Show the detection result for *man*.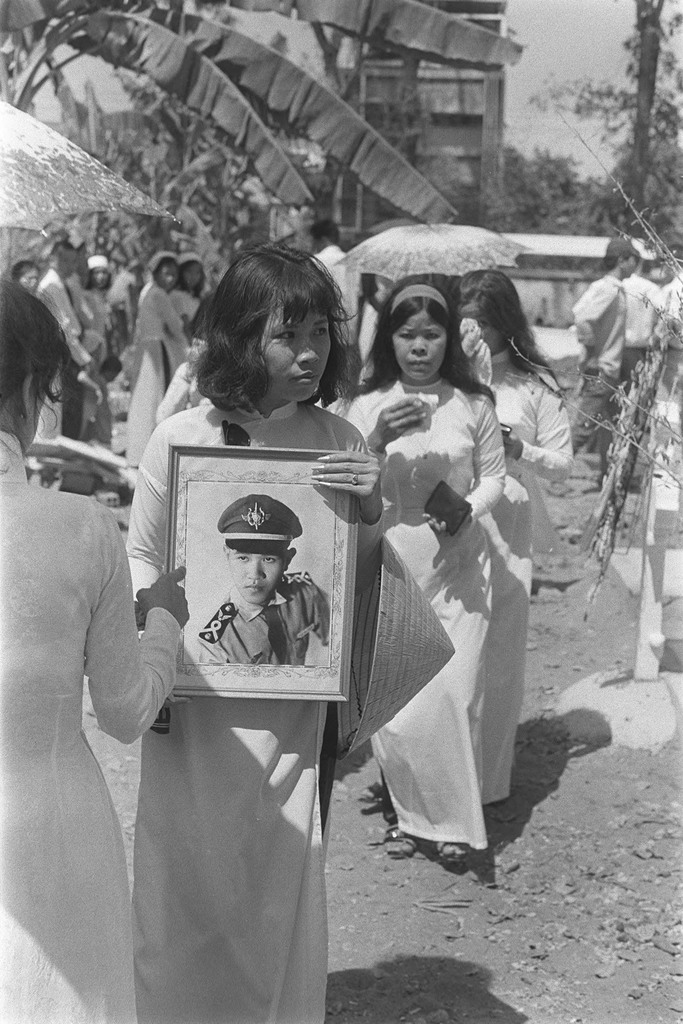
box(289, 224, 356, 335).
